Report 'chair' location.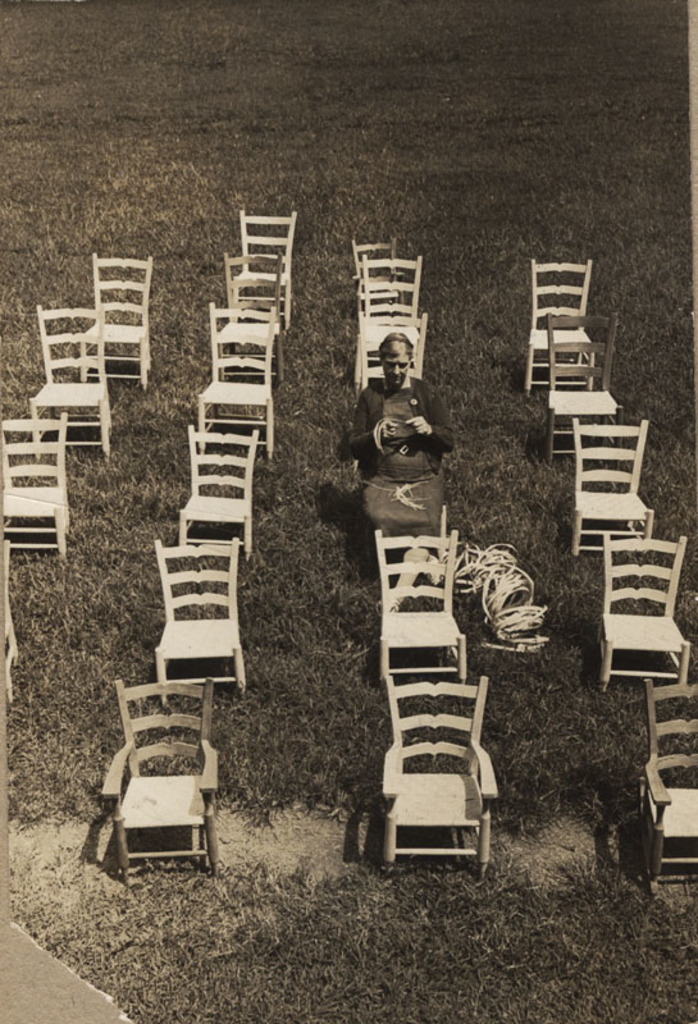
Report: (x1=352, y1=257, x2=424, y2=385).
